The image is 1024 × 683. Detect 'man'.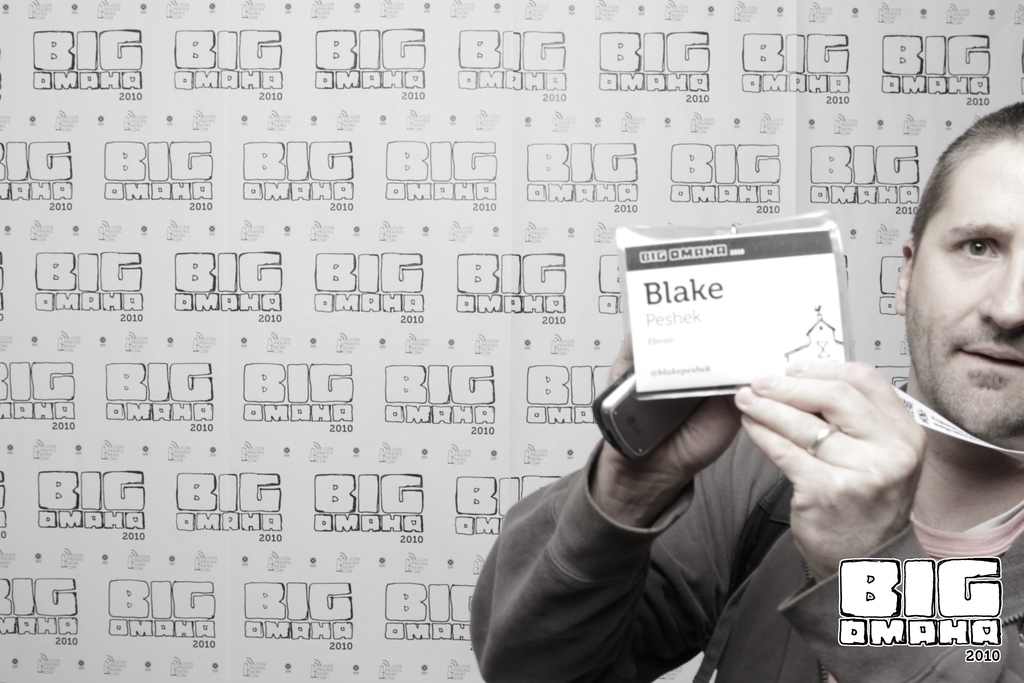
Detection: 466, 98, 1023, 682.
